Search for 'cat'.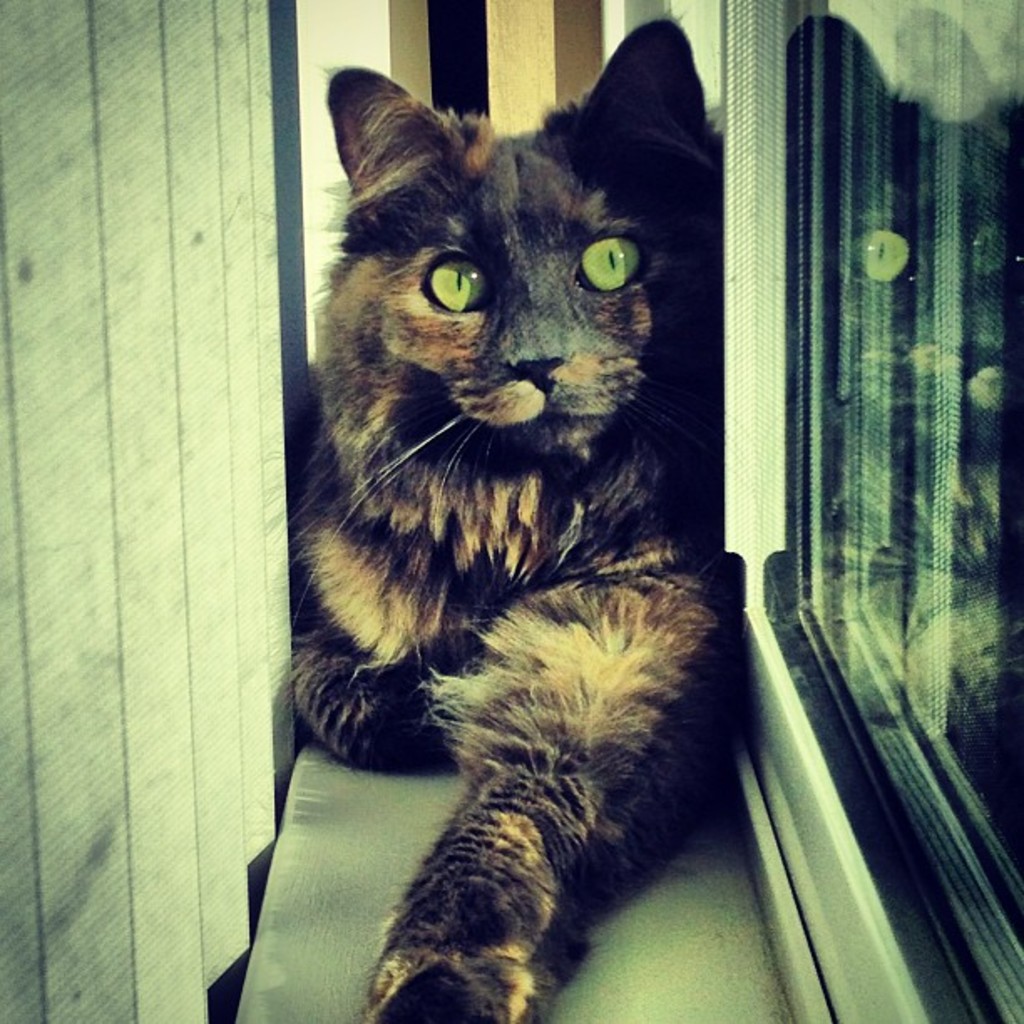
Found at box(298, 20, 763, 1022).
